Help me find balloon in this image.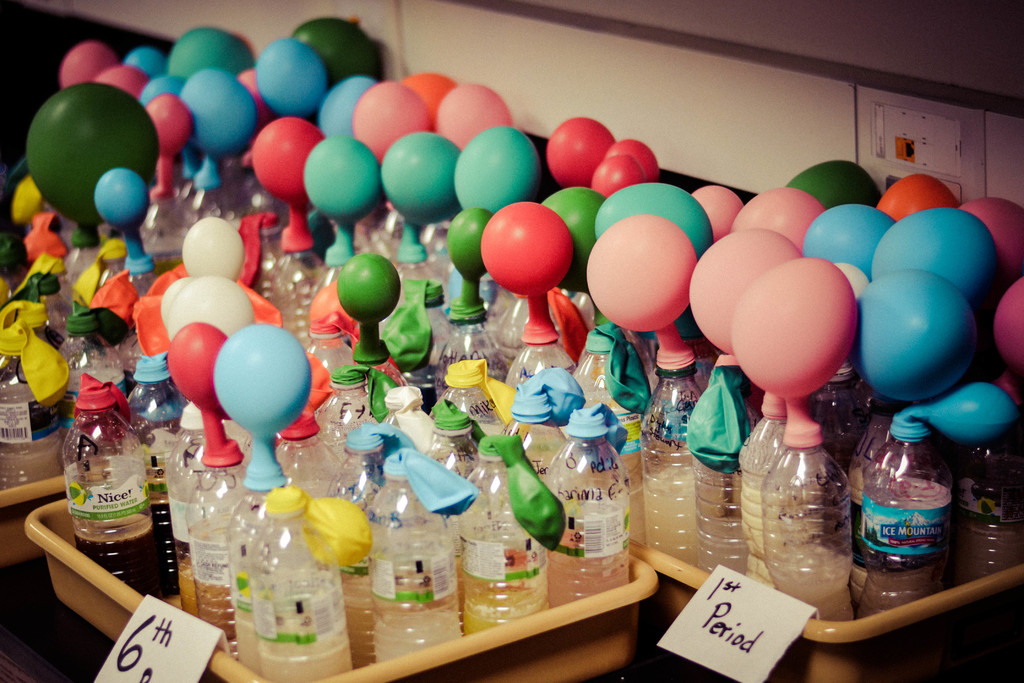
Found it: (x1=70, y1=237, x2=131, y2=302).
